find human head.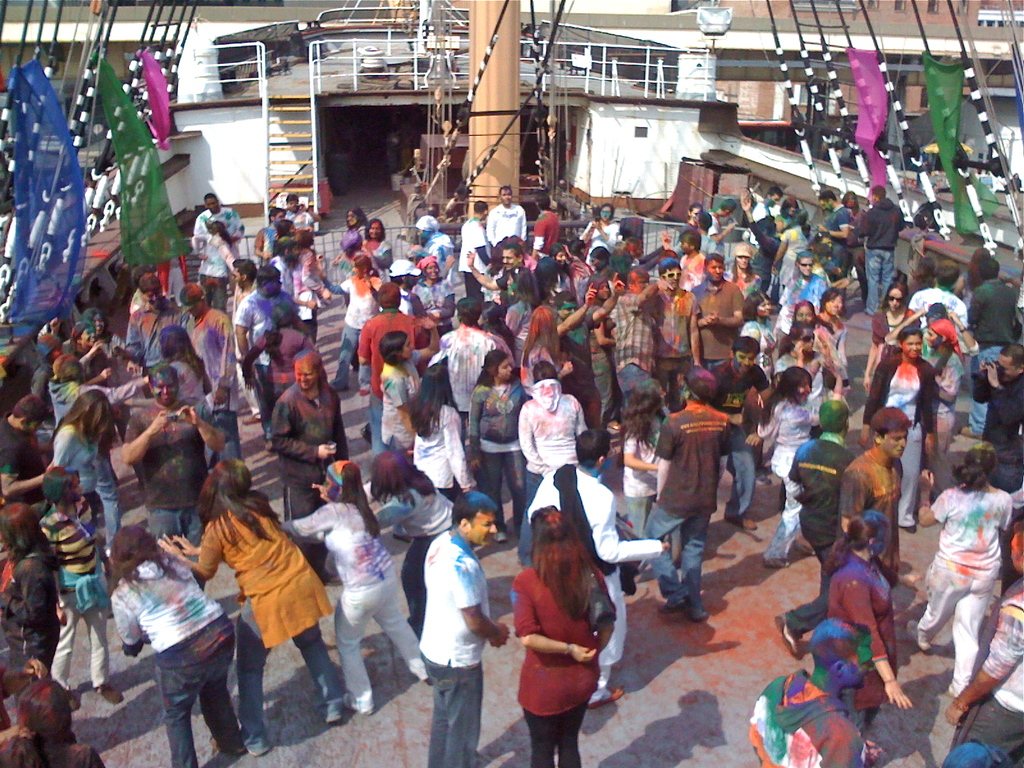
l=51, t=352, r=81, b=381.
